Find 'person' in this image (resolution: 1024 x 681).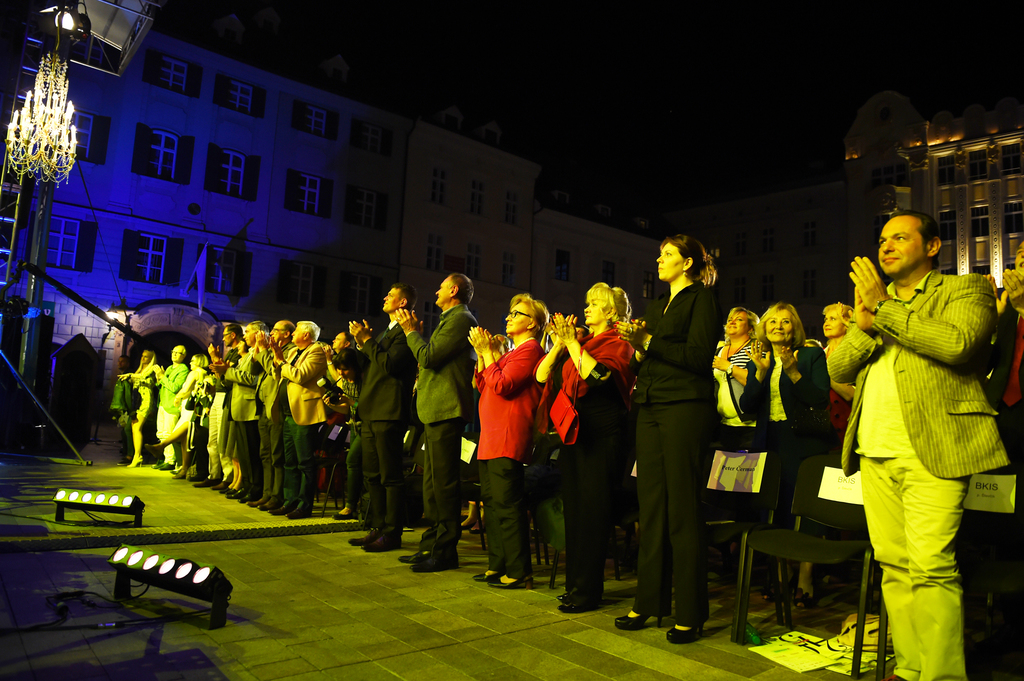
[209,310,244,492].
